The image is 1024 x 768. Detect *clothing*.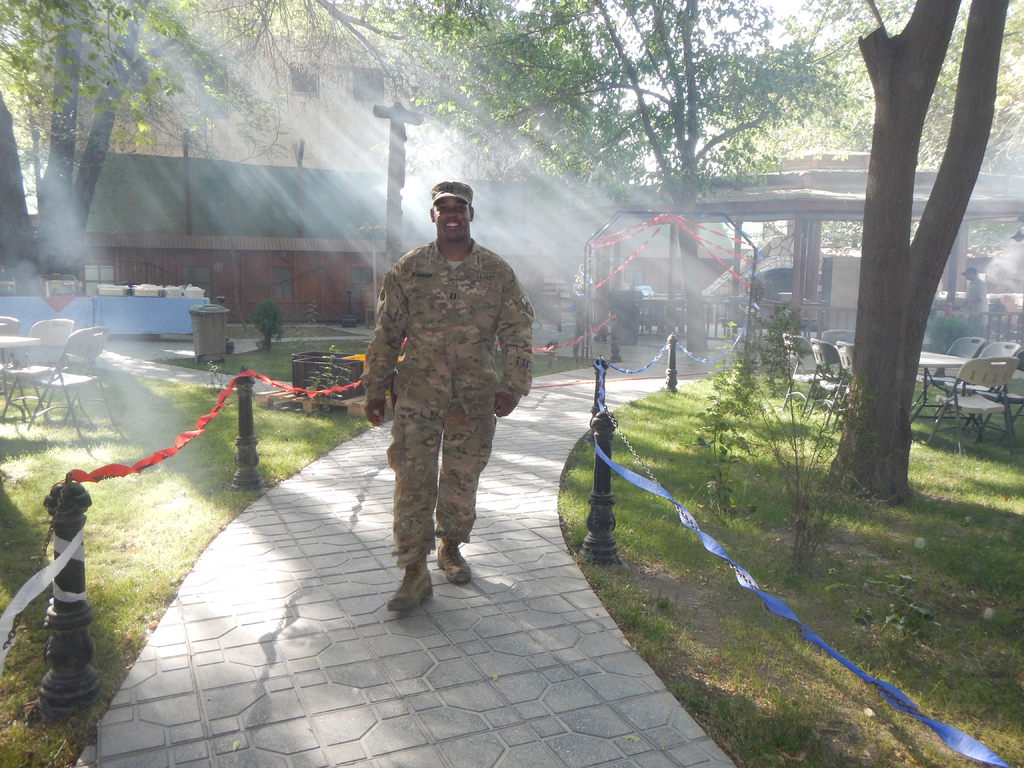
Detection: <bbox>344, 202, 526, 595</bbox>.
